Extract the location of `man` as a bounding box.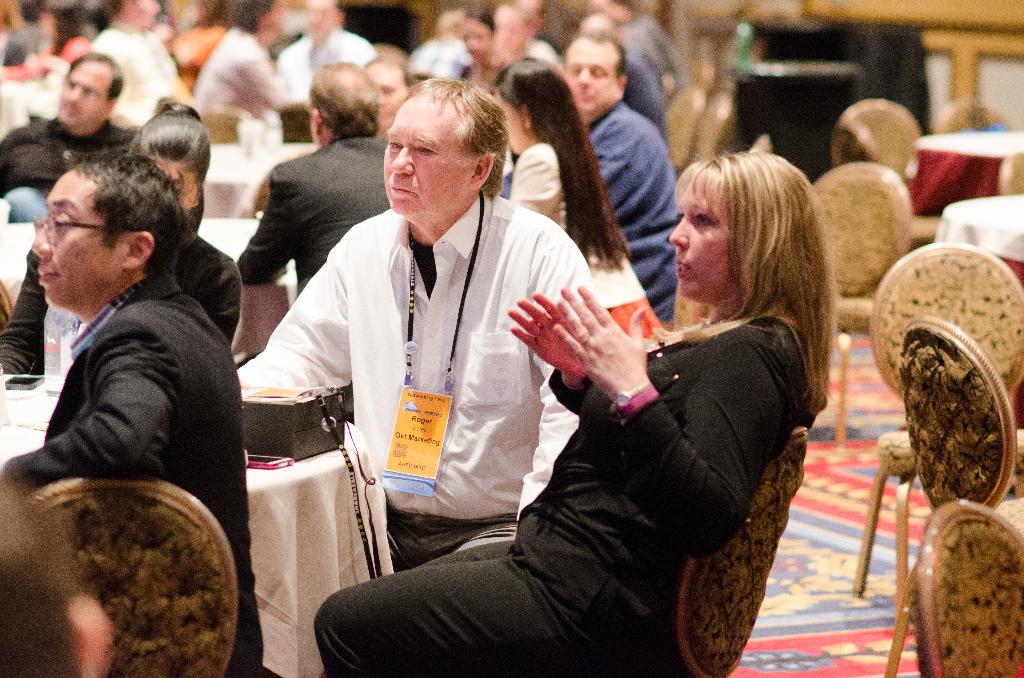
left=227, top=58, right=396, bottom=301.
